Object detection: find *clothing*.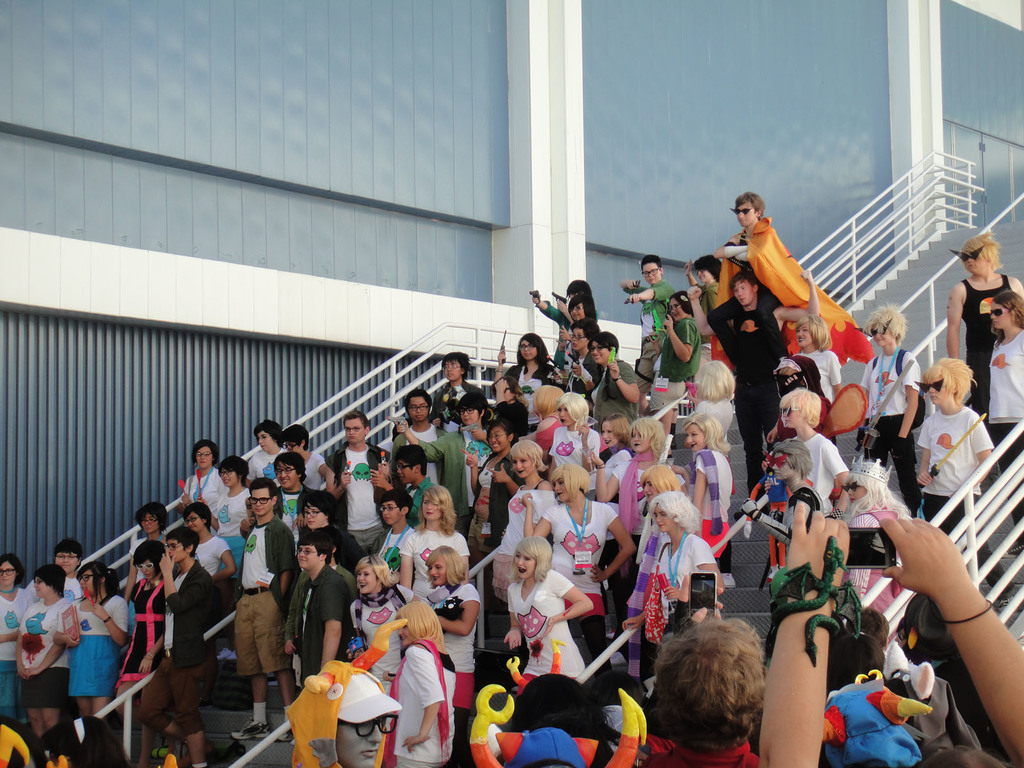
[x1=692, y1=274, x2=726, y2=331].
